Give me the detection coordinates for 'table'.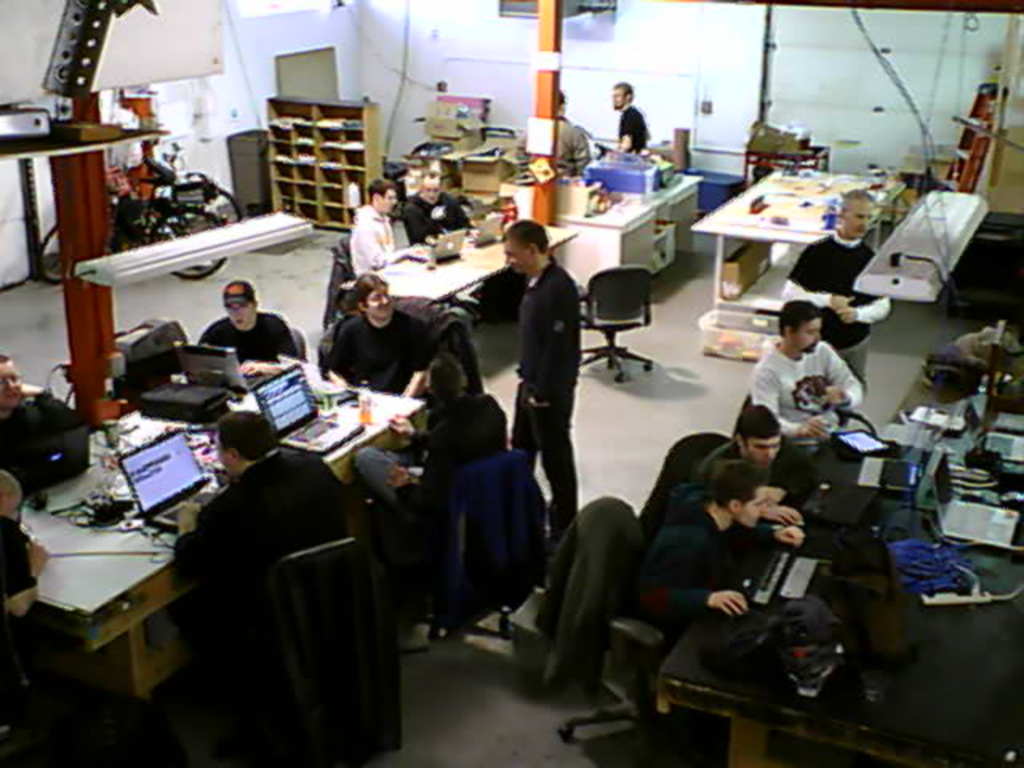
region(698, 171, 904, 299).
